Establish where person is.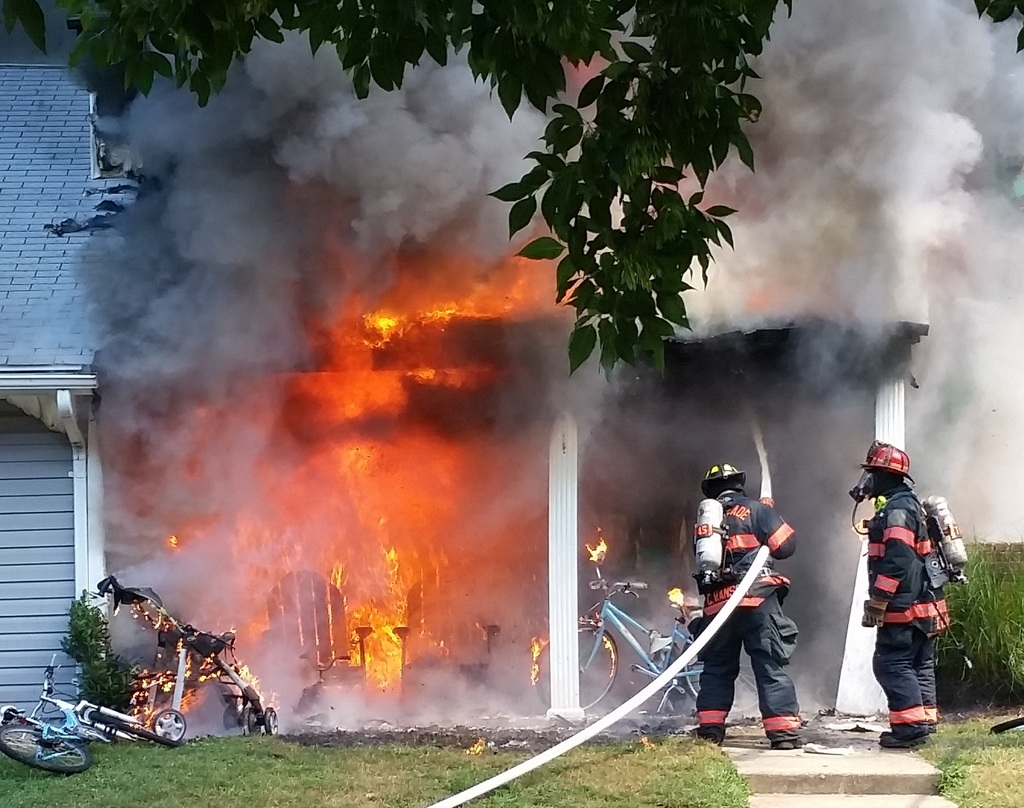
Established at {"x1": 685, "y1": 458, "x2": 810, "y2": 746}.
